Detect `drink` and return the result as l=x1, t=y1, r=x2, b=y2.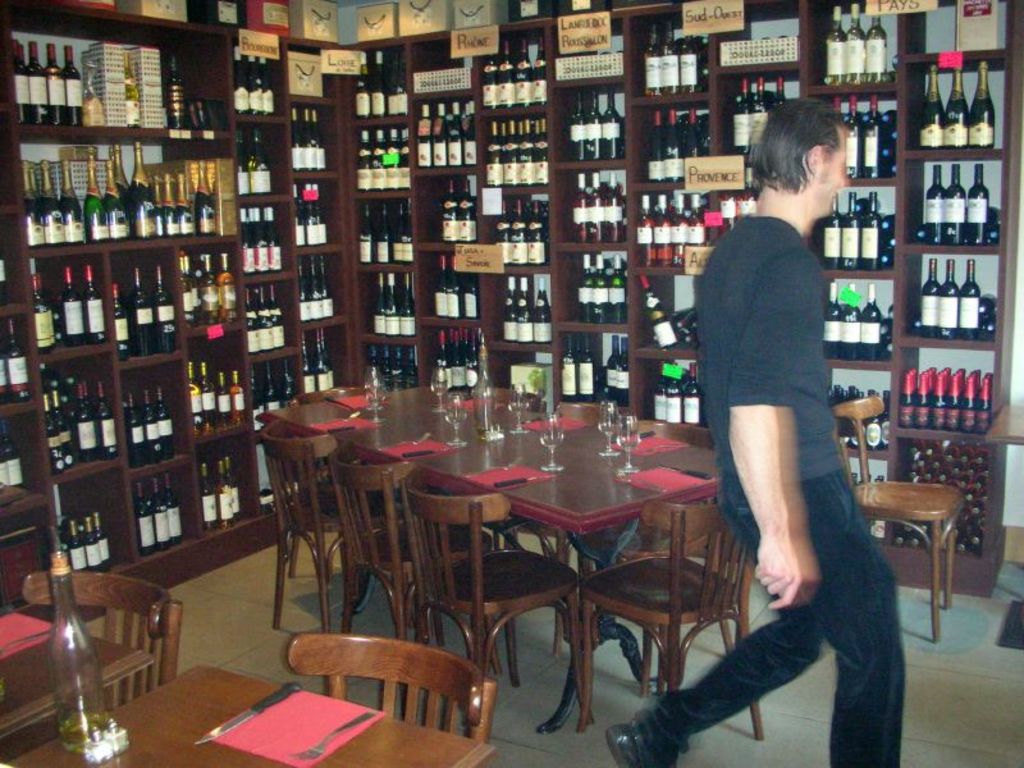
l=82, t=515, r=102, b=567.
